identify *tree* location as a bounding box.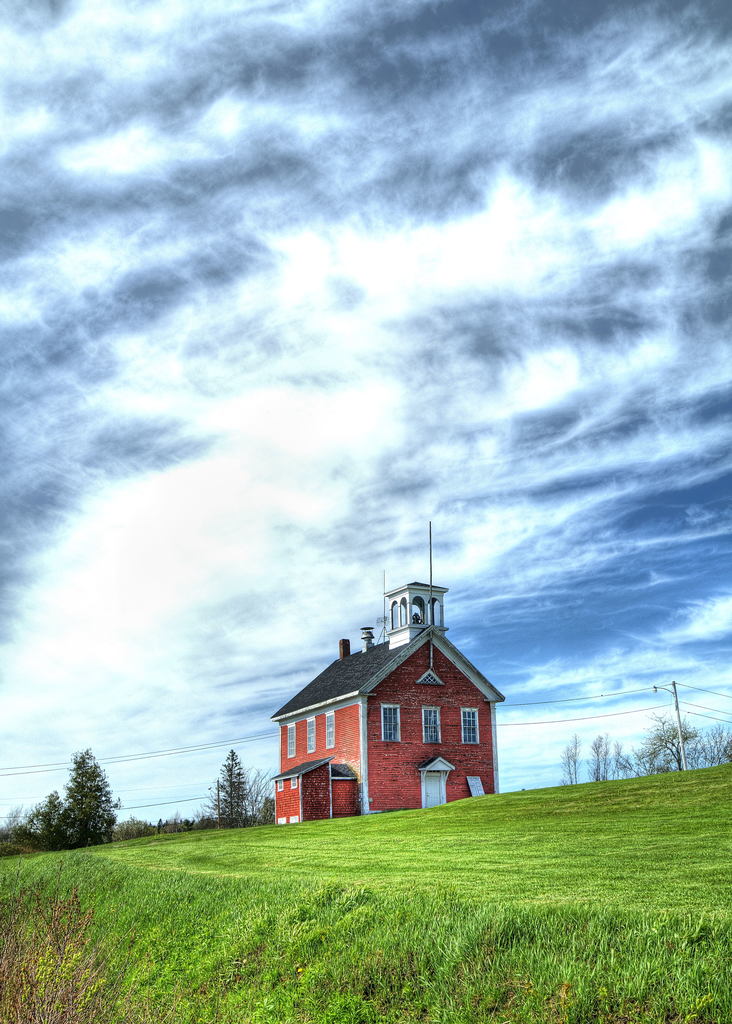
[x1=585, y1=727, x2=625, y2=783].
